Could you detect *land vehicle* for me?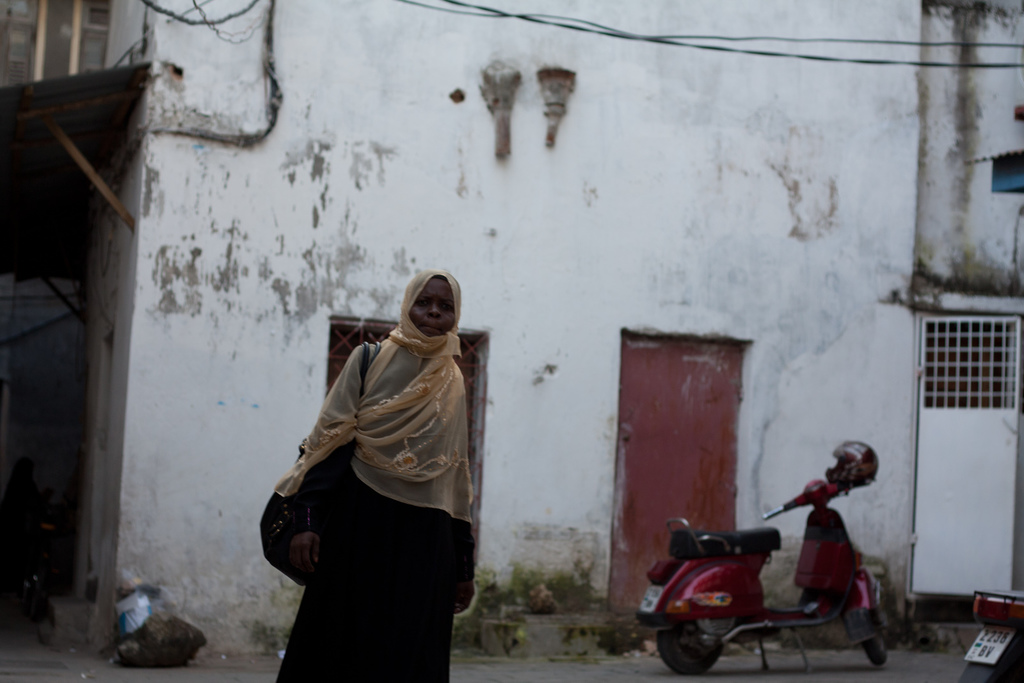
Detection result: box=[639, 507, 897, 682].
